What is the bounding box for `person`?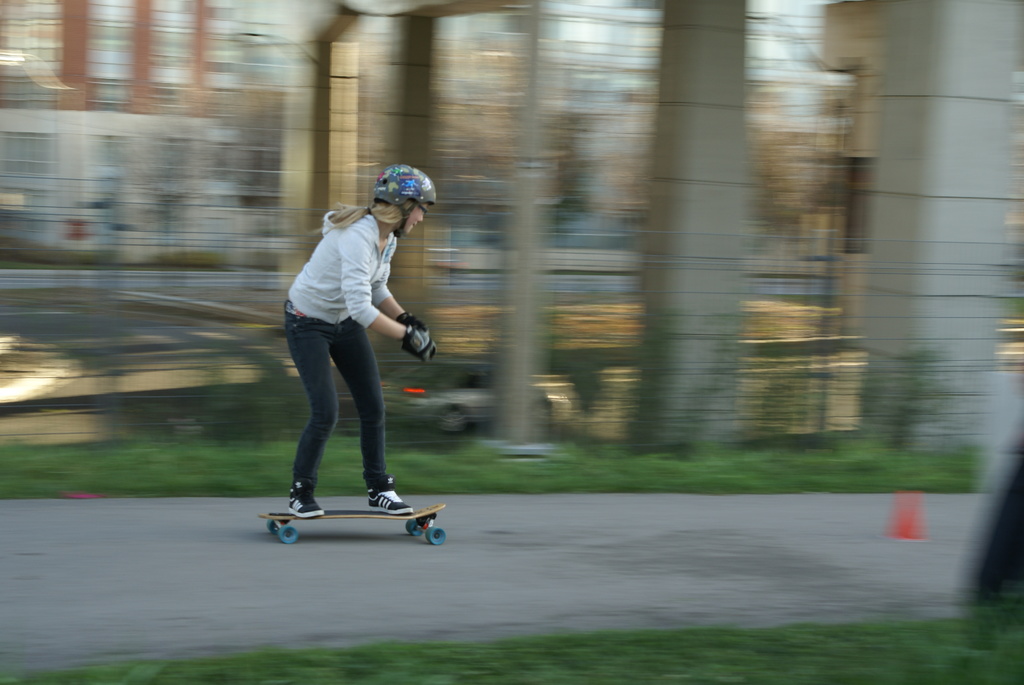
x1=268 y1=166 x2=429 y2=539.
